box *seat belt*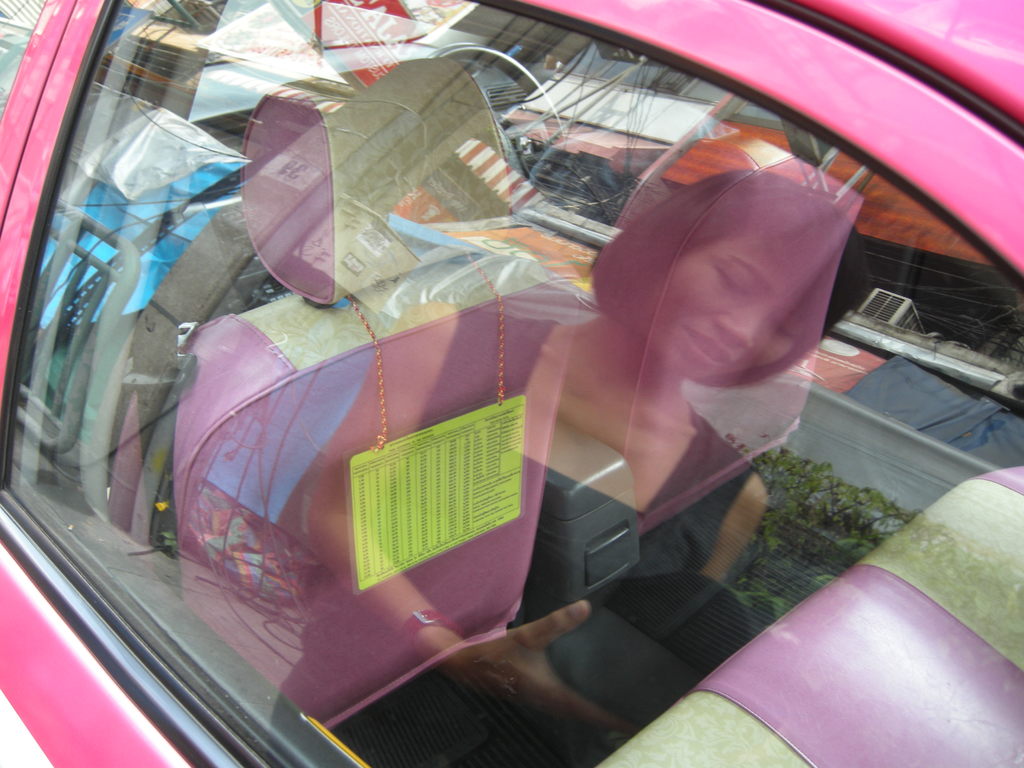
[x1=123, y1=175, x2=199, y2=604]
